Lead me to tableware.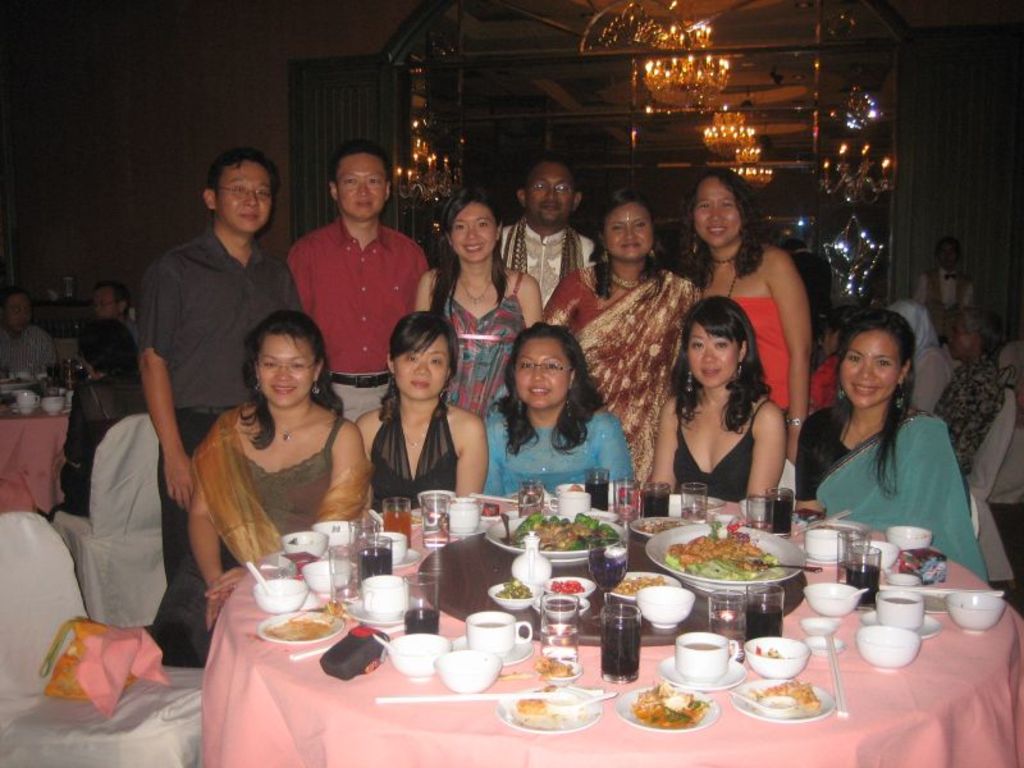
Lead to (614,479,641,521).
